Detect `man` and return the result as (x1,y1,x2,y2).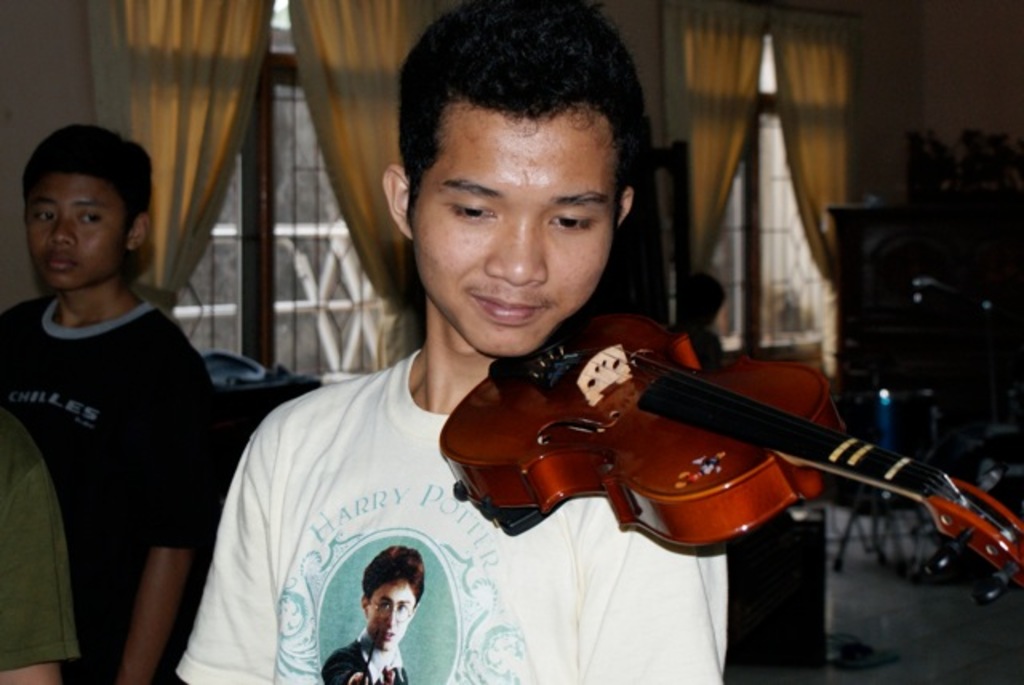
(0,118,234,683).
